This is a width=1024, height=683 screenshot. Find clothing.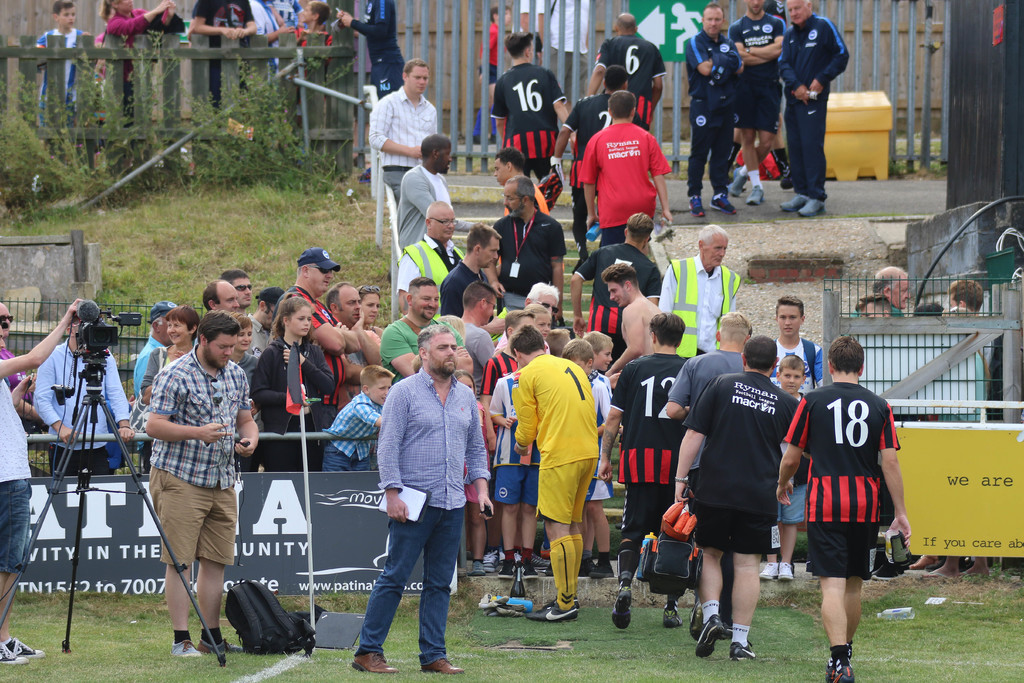
Bounding box: bbox=(691, 363, 800, 546).
